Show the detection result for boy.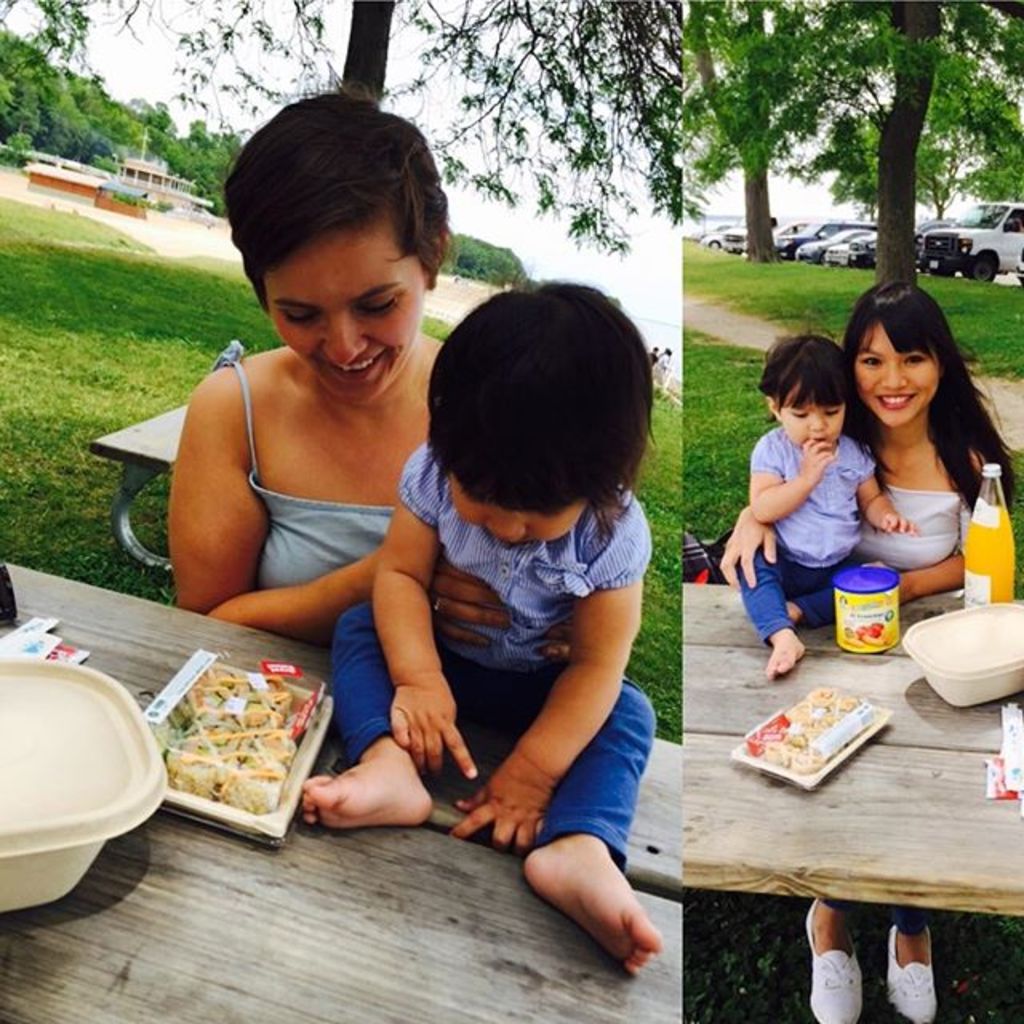
(728, 338, 925, 685).
